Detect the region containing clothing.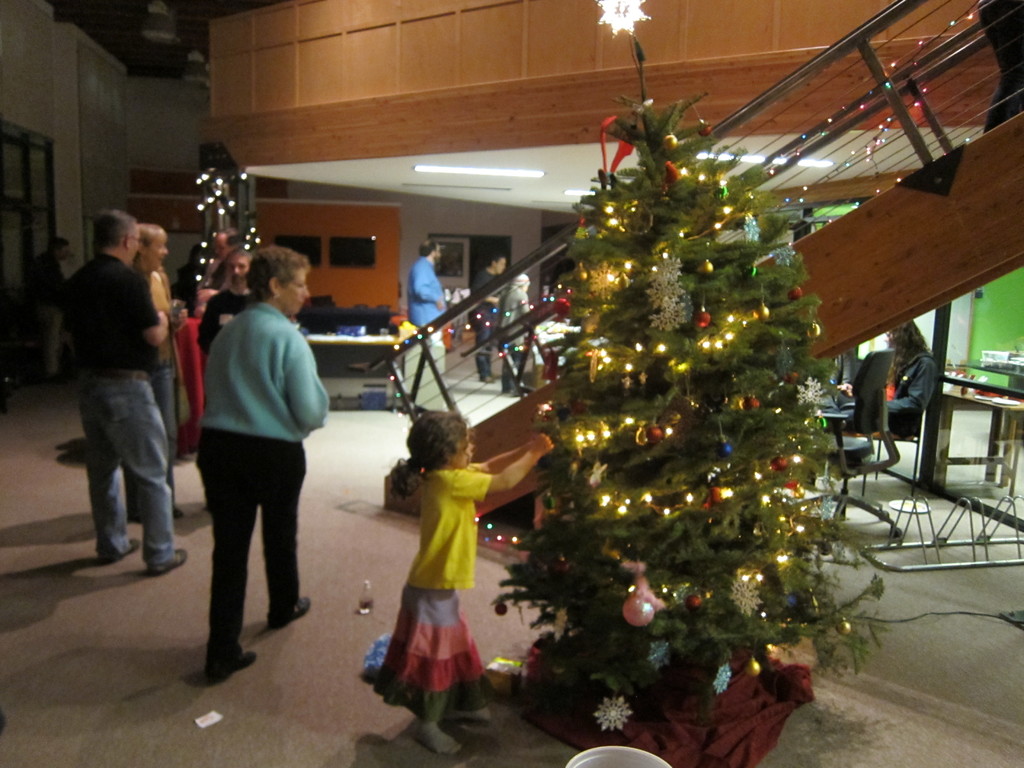
(x1=191, y1=282, x2=246, y2=363).
